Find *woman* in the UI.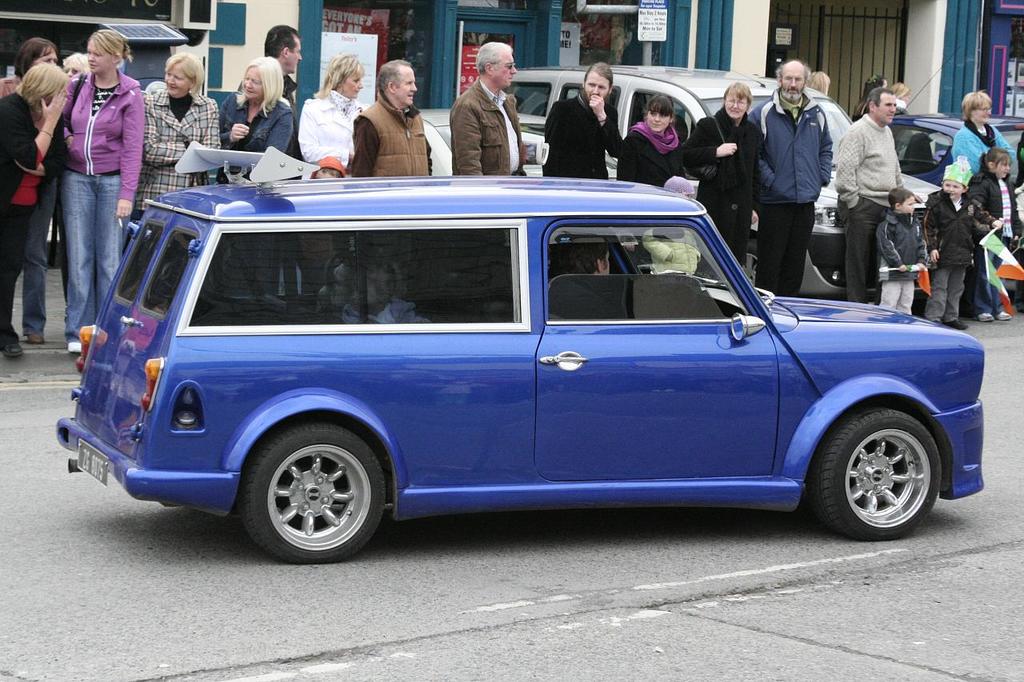
UI element at (left=285, top=44, right=386, bottom=188).
